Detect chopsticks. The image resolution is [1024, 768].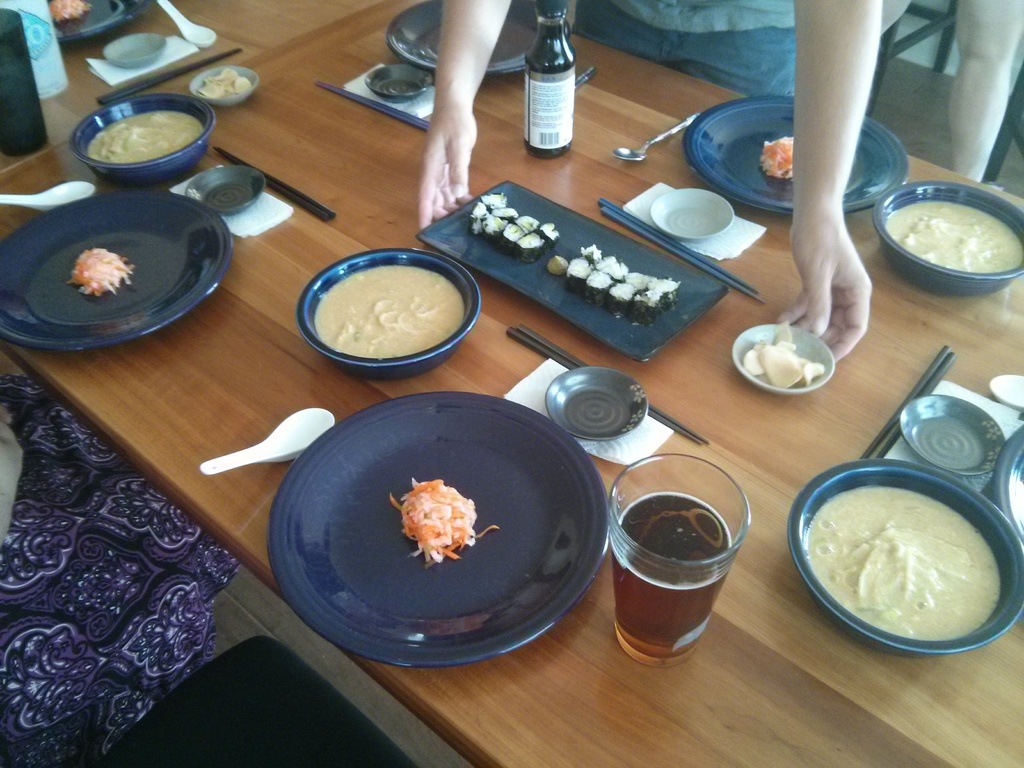
<bbox>861, 346, 958, 462</bbox>.
